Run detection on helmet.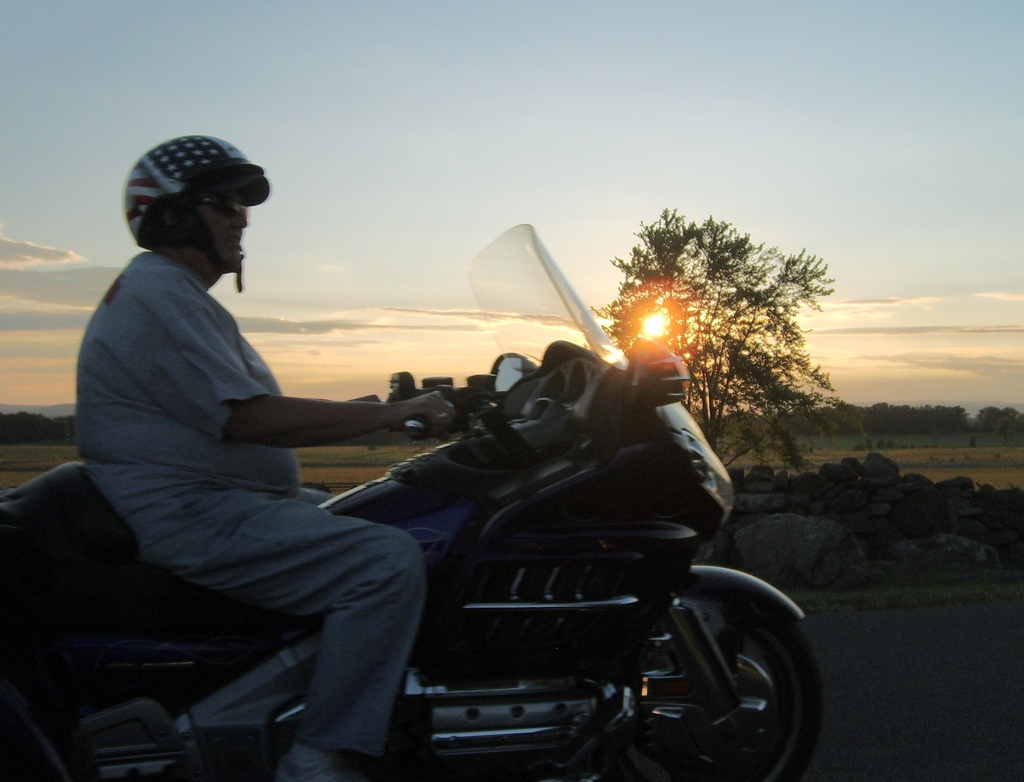
Result: bbox(117, 129, 271, 281).
